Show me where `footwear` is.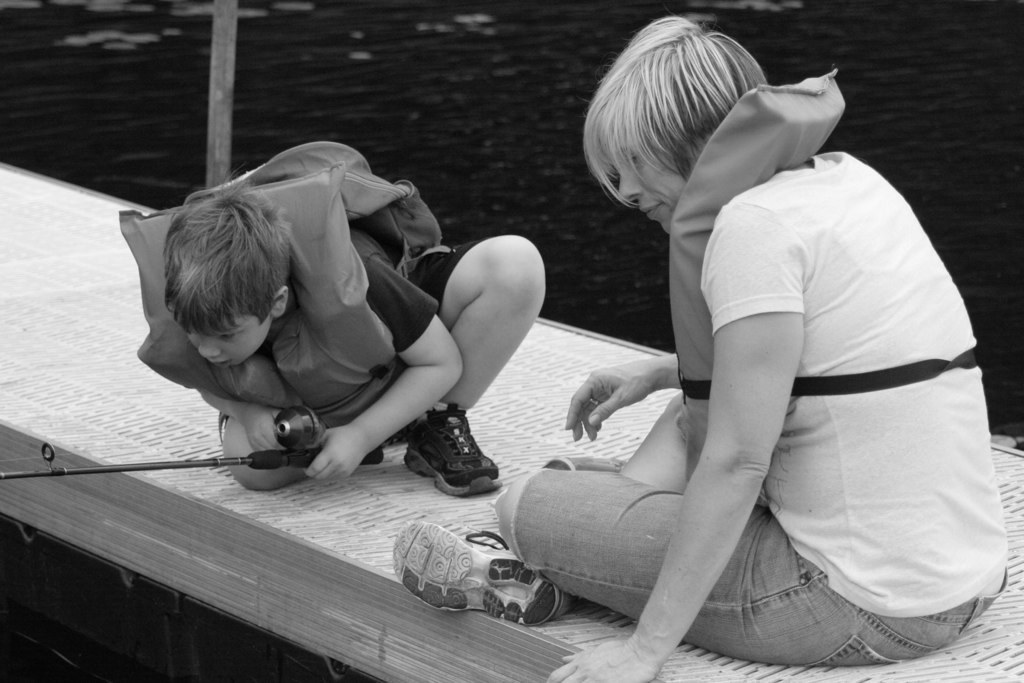
`footwear` is at (401,405,502,503).
